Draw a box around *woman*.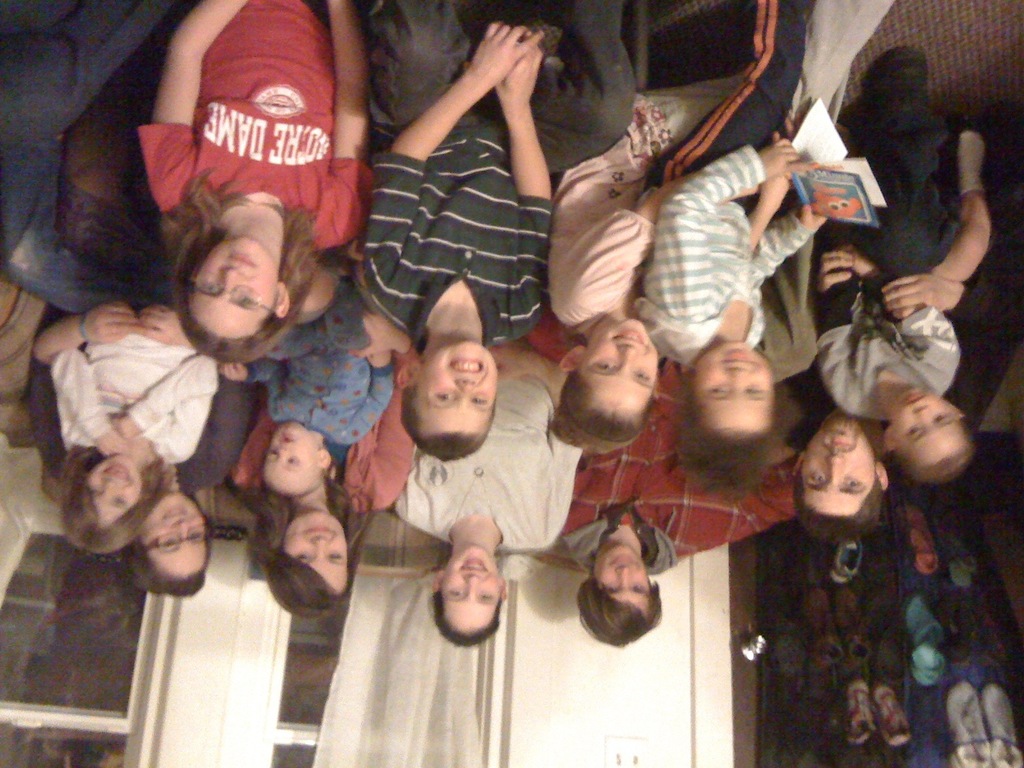
detection(14, 285, 273, 596).
